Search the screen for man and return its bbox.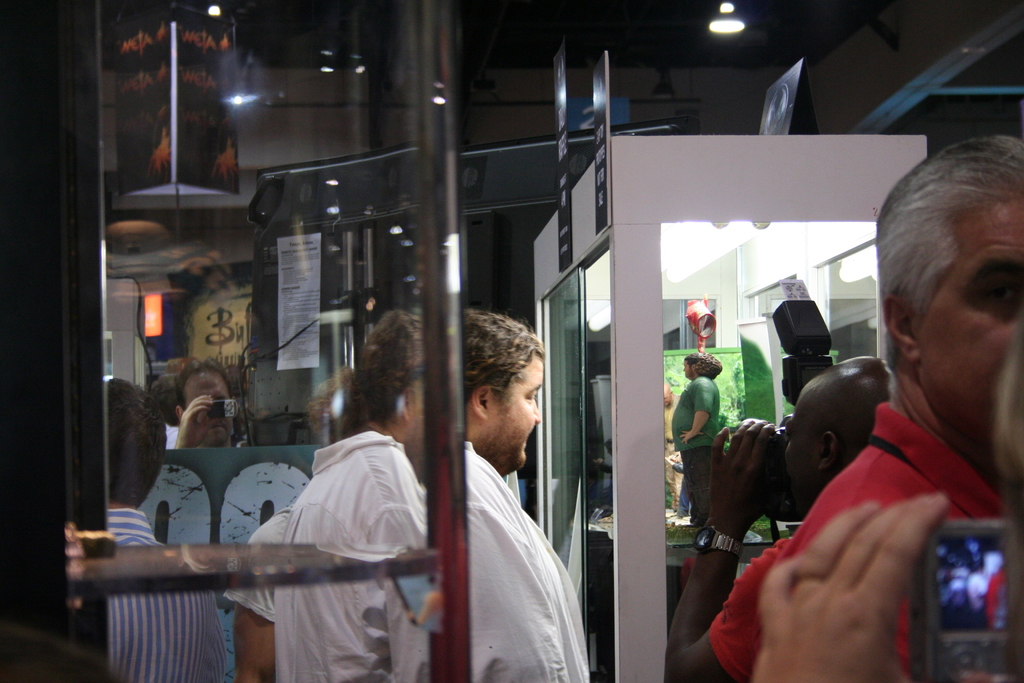
Found: locate(776, 136, 1023, 682).
